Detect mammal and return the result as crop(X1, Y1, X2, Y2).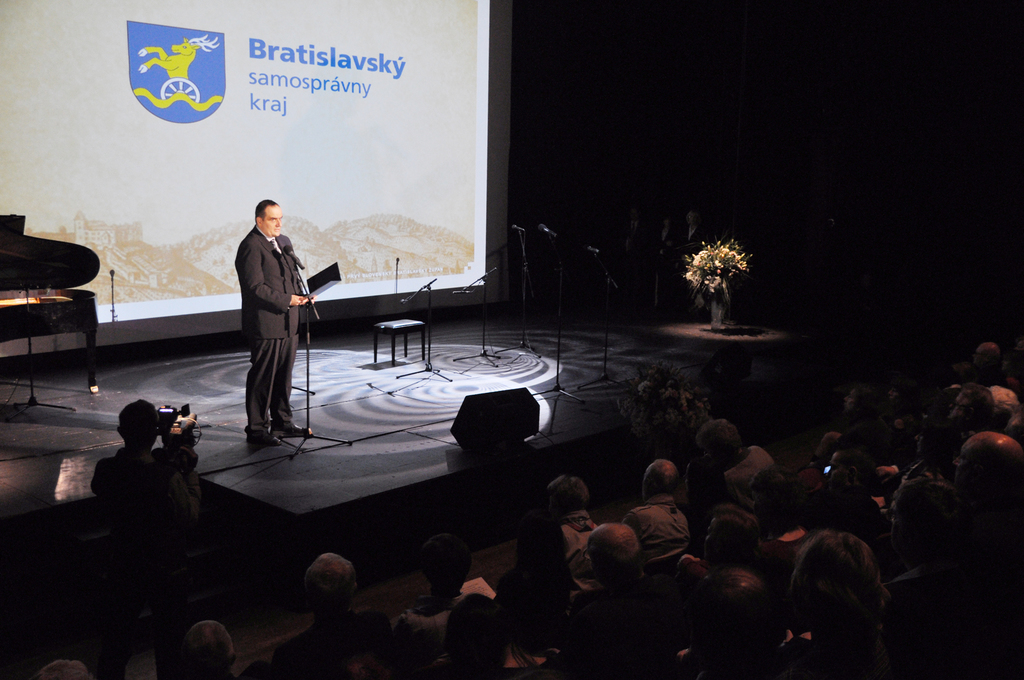
crop(1009, 409, 1023, 462).
